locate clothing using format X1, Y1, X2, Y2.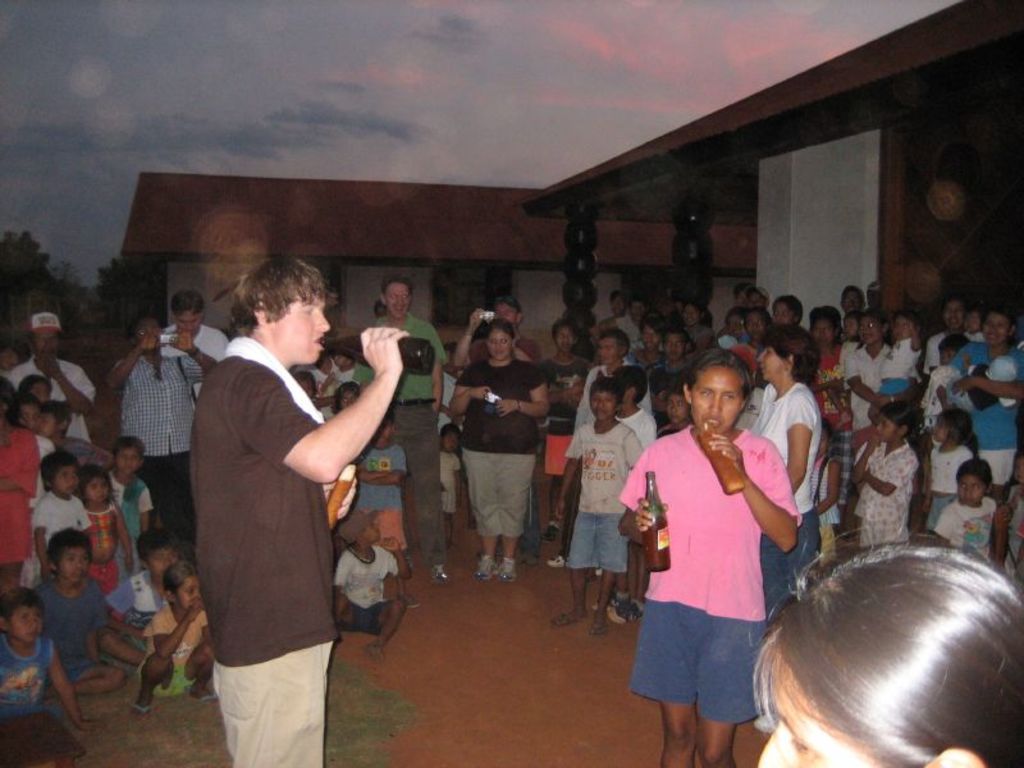
1006, 484, 1023, 576.
